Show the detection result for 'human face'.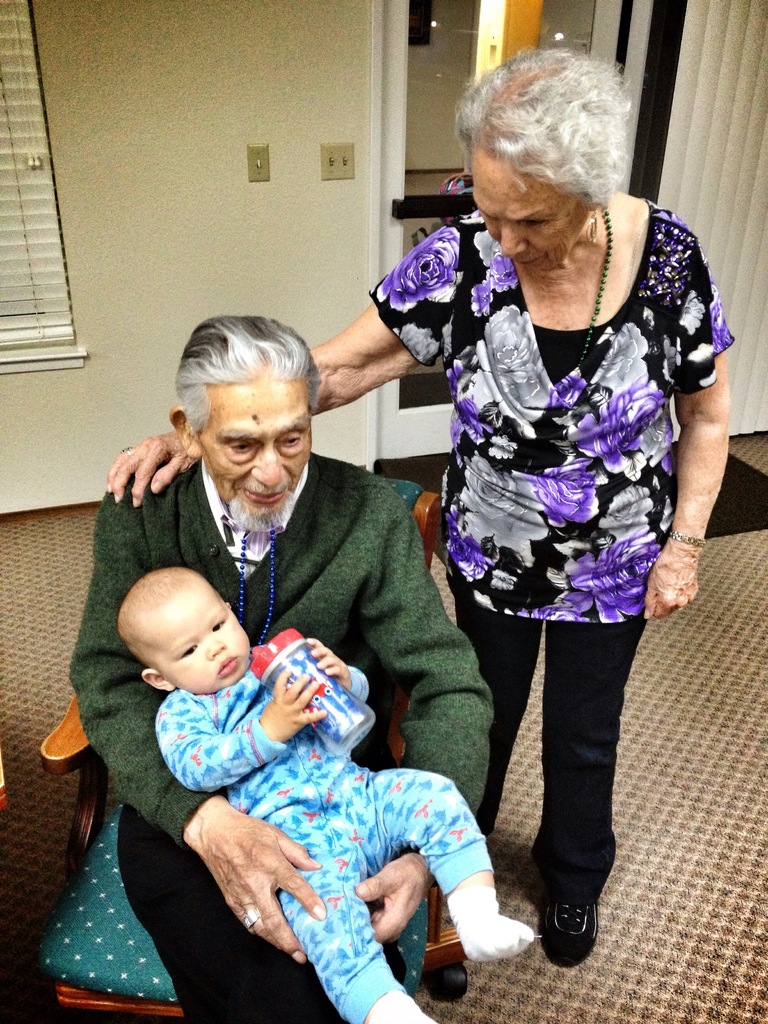
[left=209, top=383, right=312, bottom=531].
